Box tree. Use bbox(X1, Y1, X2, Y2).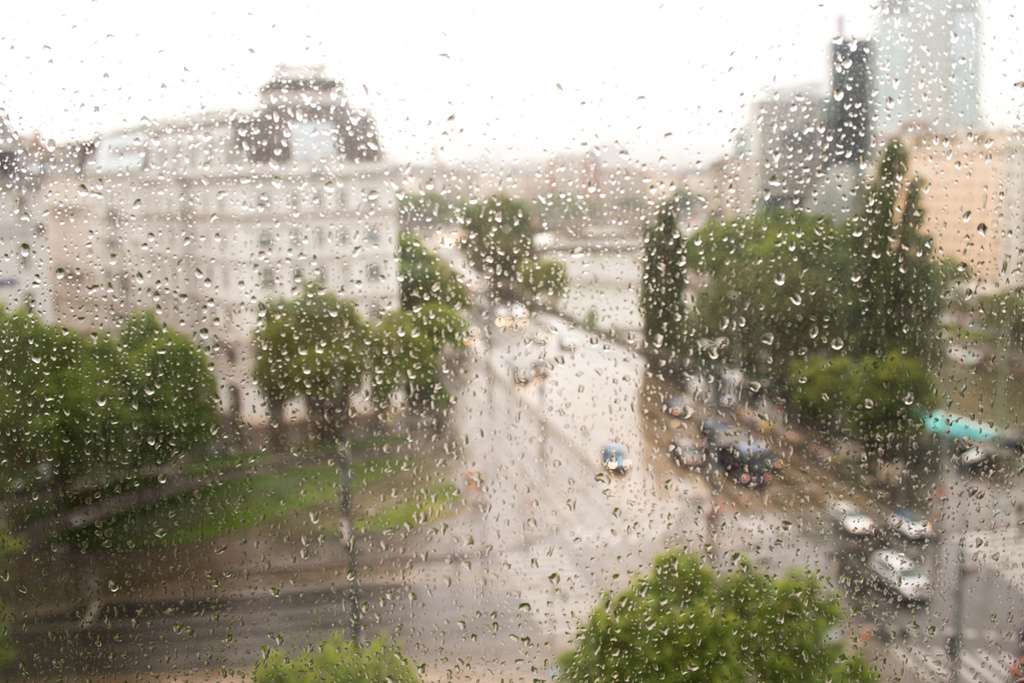
bbox(633, 191, 723, 361).
